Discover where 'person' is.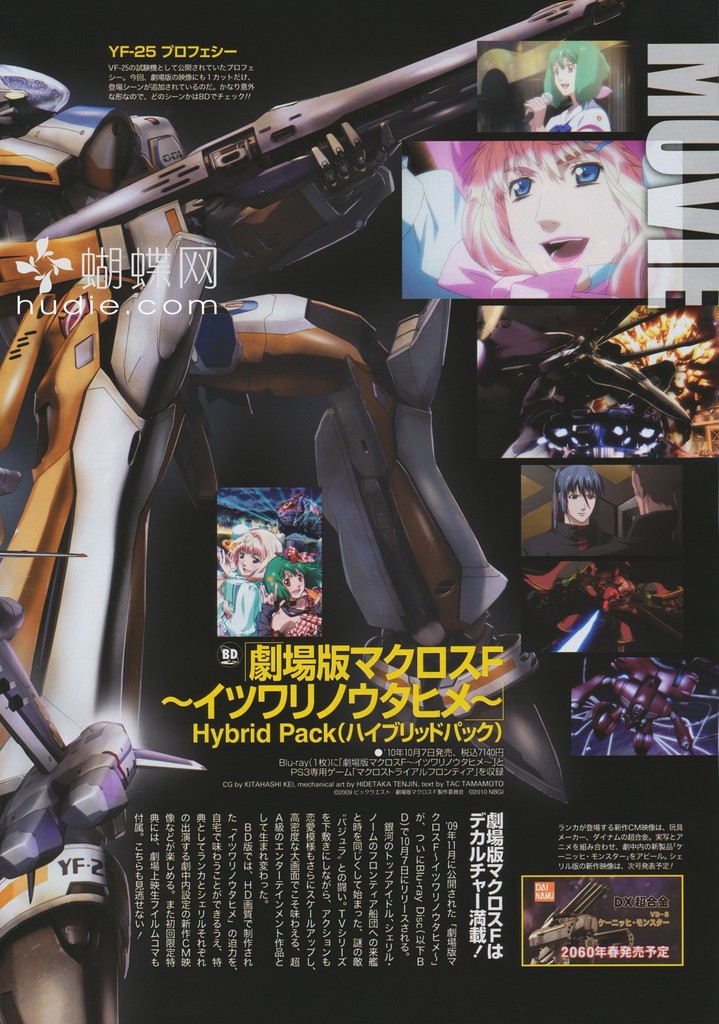
Discovered at (x1=433, y1=140, x2=660, y2=296).
